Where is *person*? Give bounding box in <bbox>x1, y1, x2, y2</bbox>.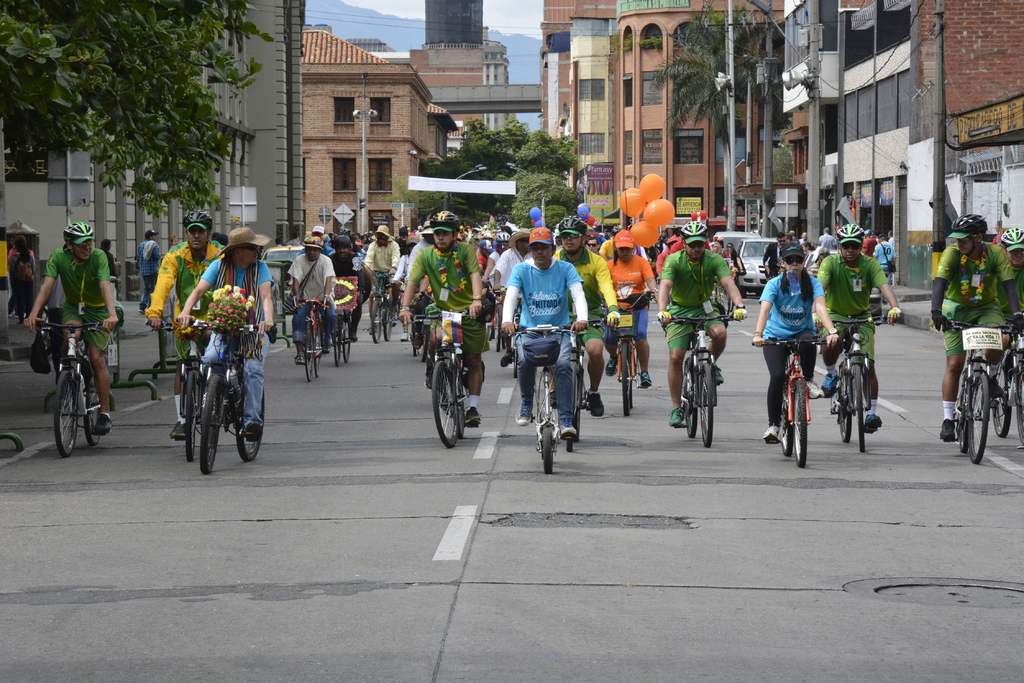
<bbox>812, 223, 902, 432</bbox>.
